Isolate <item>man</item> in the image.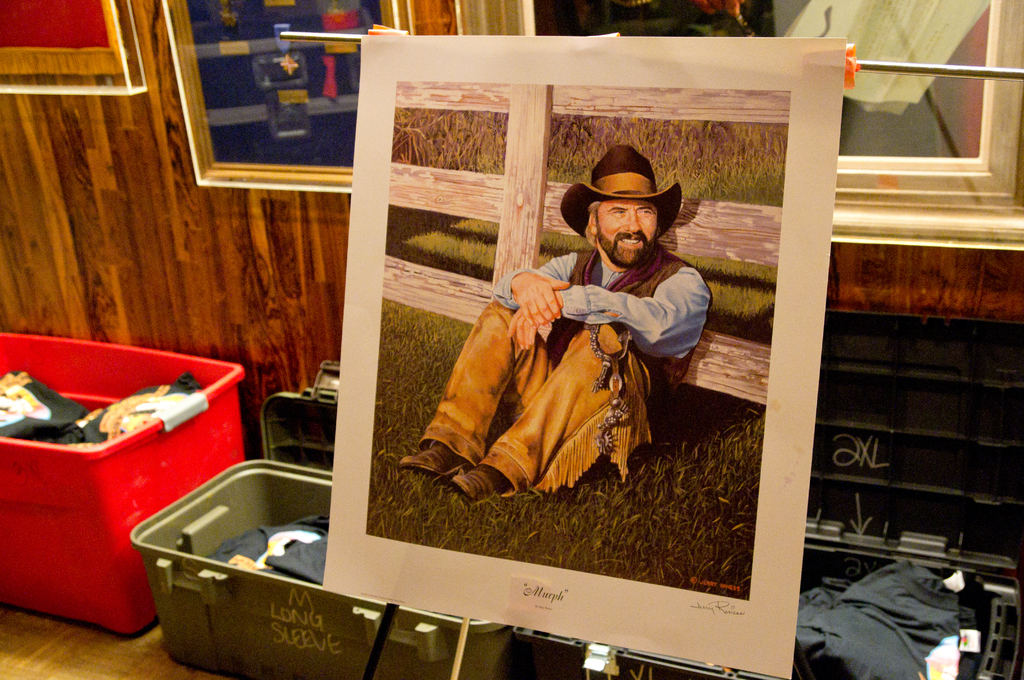
Isolated region: locate(436, 161, 733, 497).
